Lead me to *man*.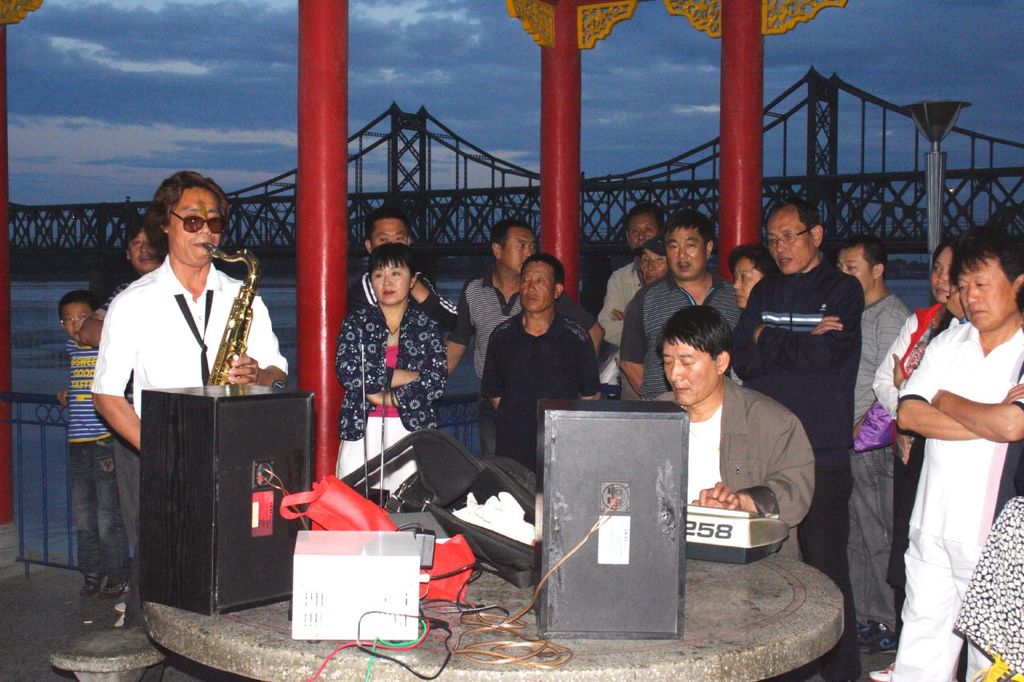
Lead to 86,177,278,632.
